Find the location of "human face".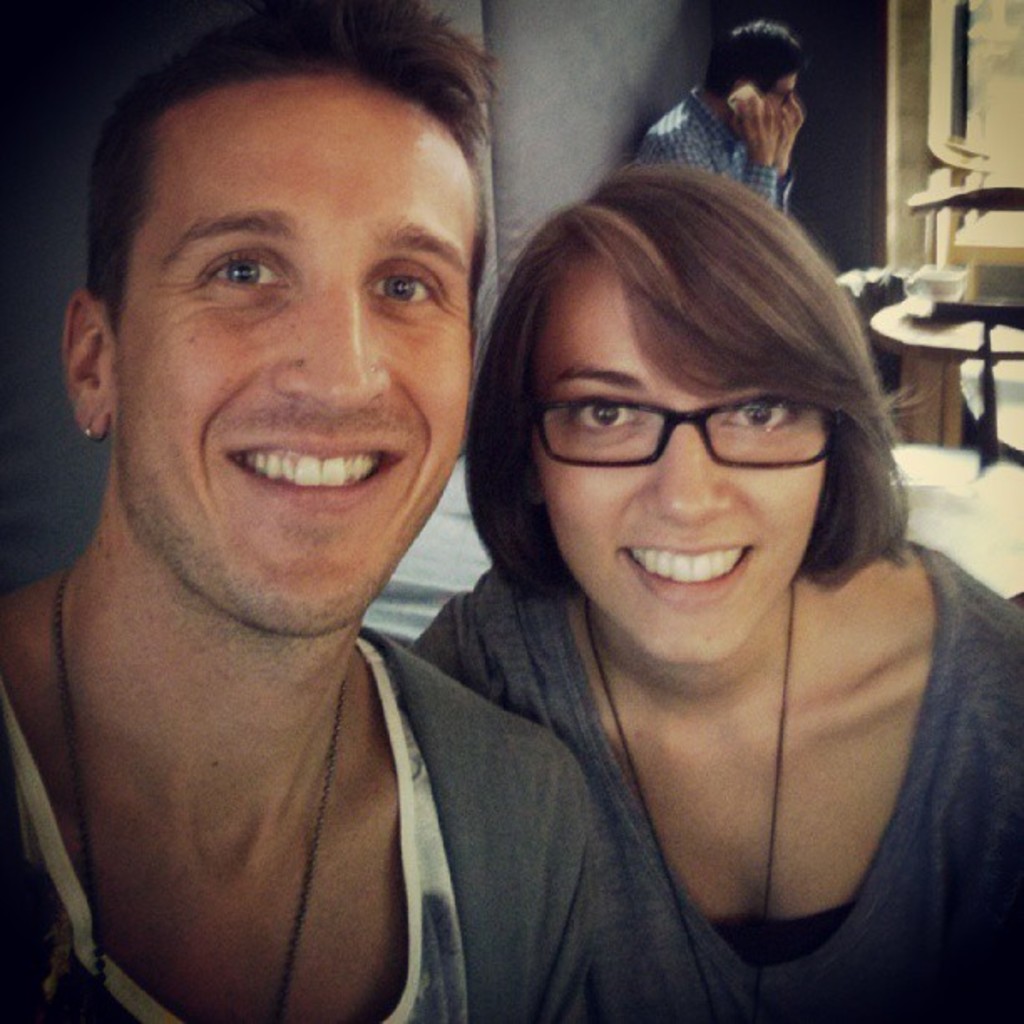
Location: l=110, t=79, r=468, b=636.
